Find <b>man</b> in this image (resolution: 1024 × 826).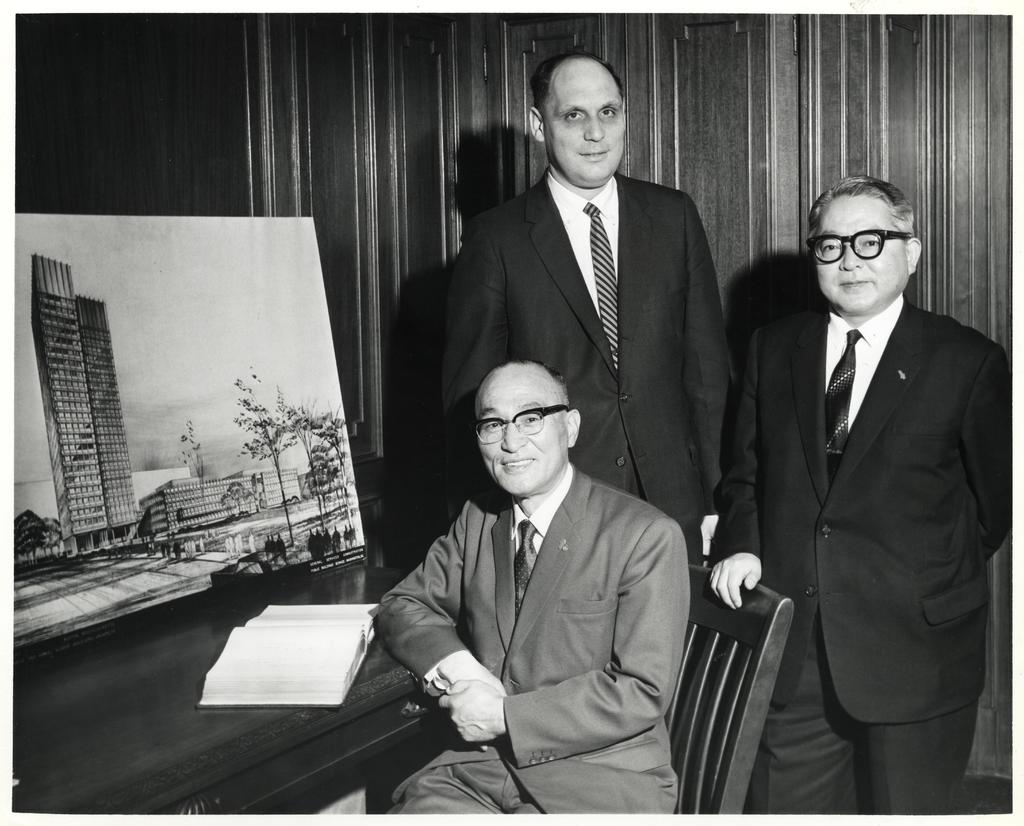
box=[707, 177, 1019, 822].
